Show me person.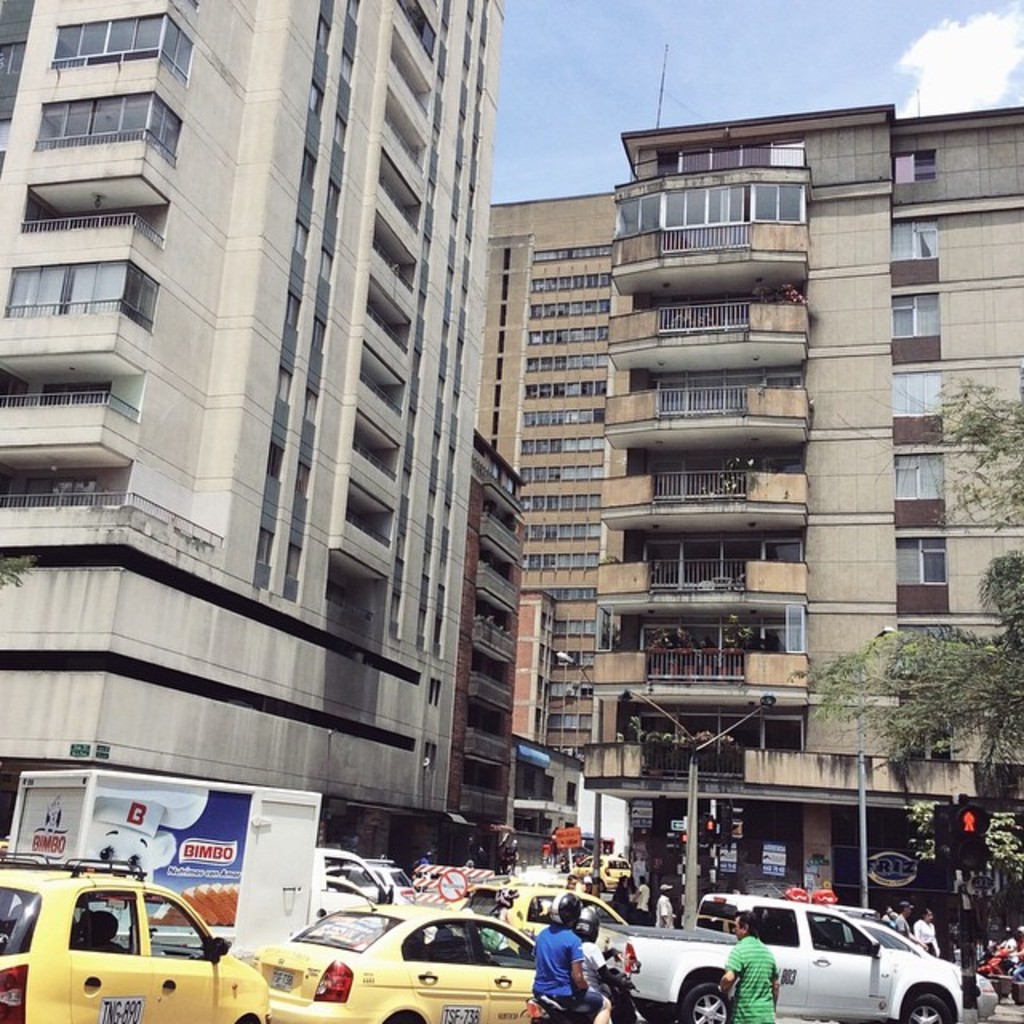
person is here: select_region(461, 850, 483, 874).
